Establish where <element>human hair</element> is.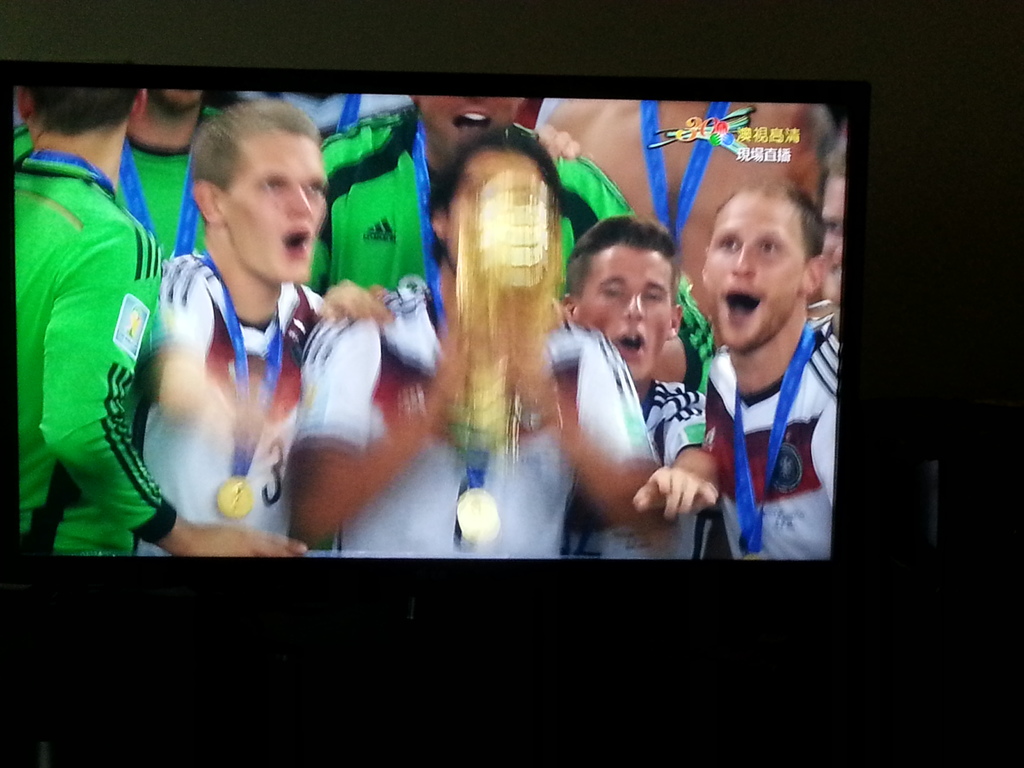
Established at <box>822,134,848,173</box>.
